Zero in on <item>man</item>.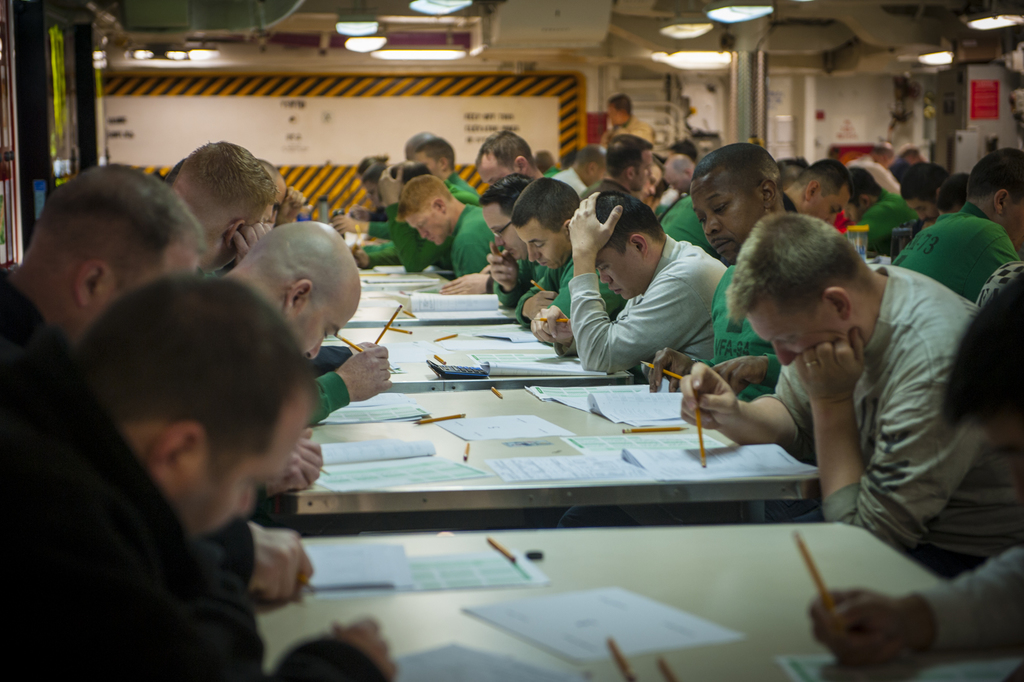
Zeroed in: <box>550,145,609,196</box>.
